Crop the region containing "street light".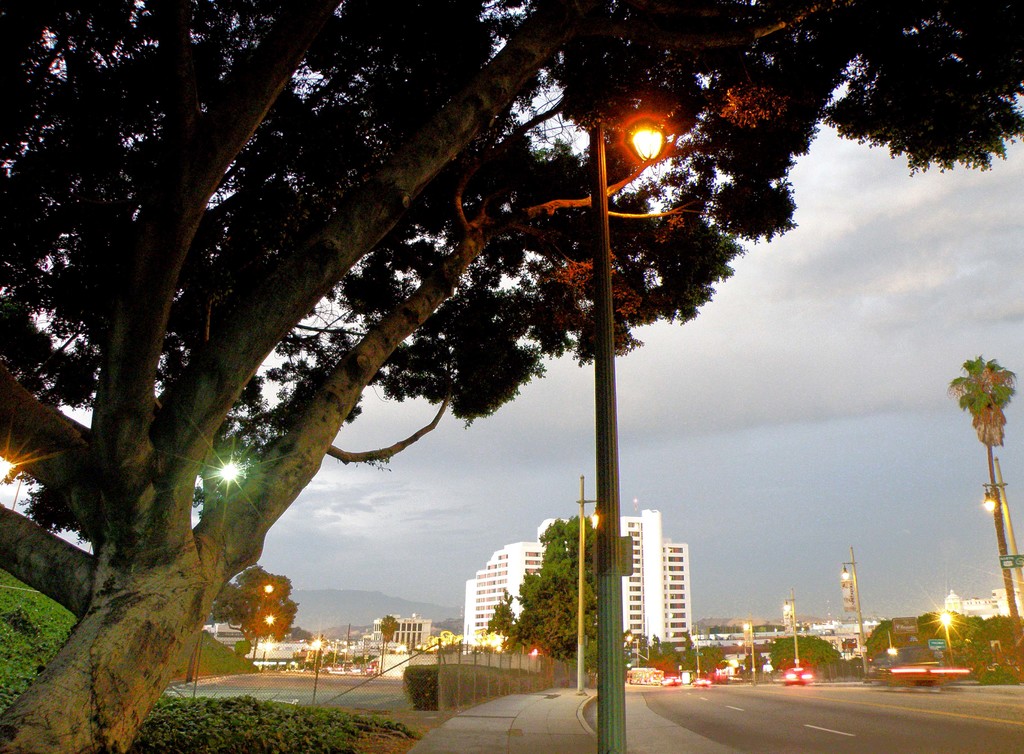
Crop region: detection(476, 101, 738, 667).
